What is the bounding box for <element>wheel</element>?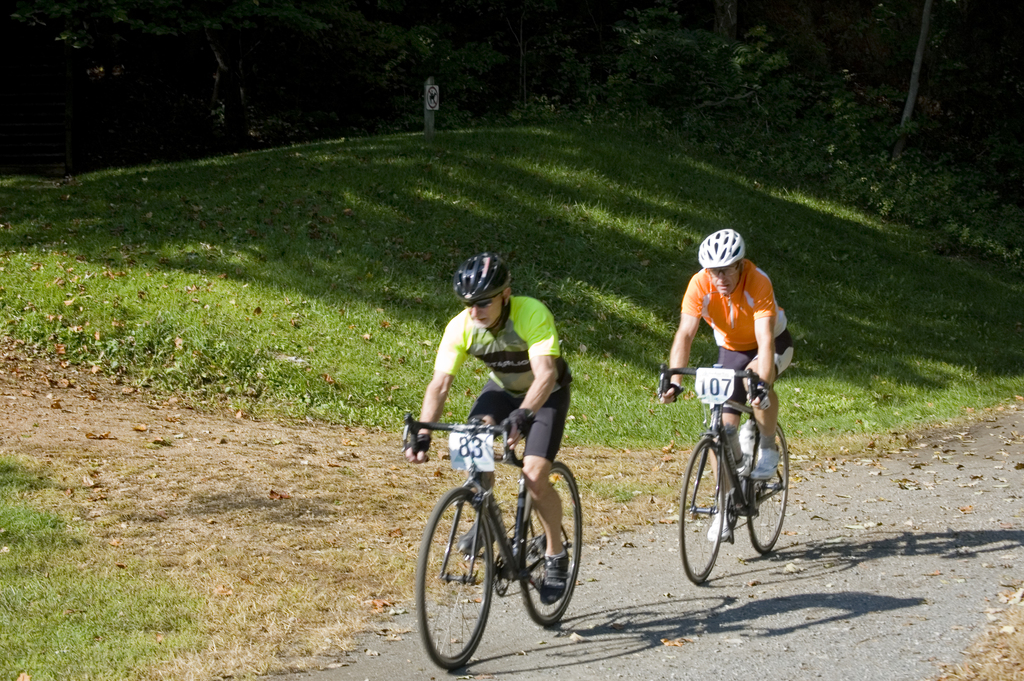
{"left": 682, "top": 433, "right": 725, "bottom": 583}.
